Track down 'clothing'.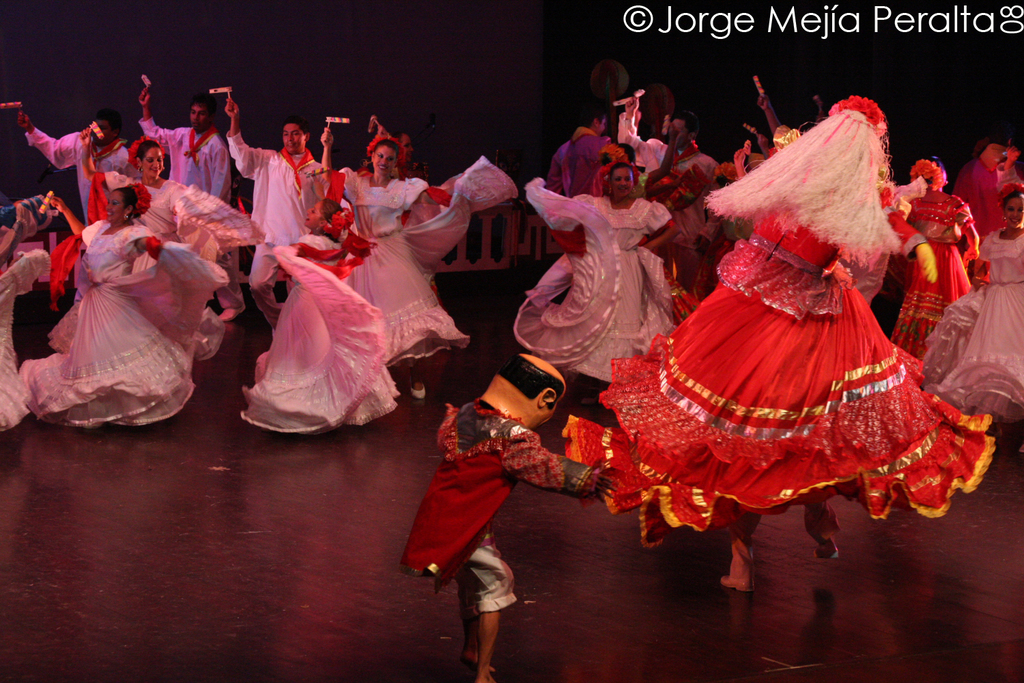
Tracked to l=229, t=131, r=330, b=330.
